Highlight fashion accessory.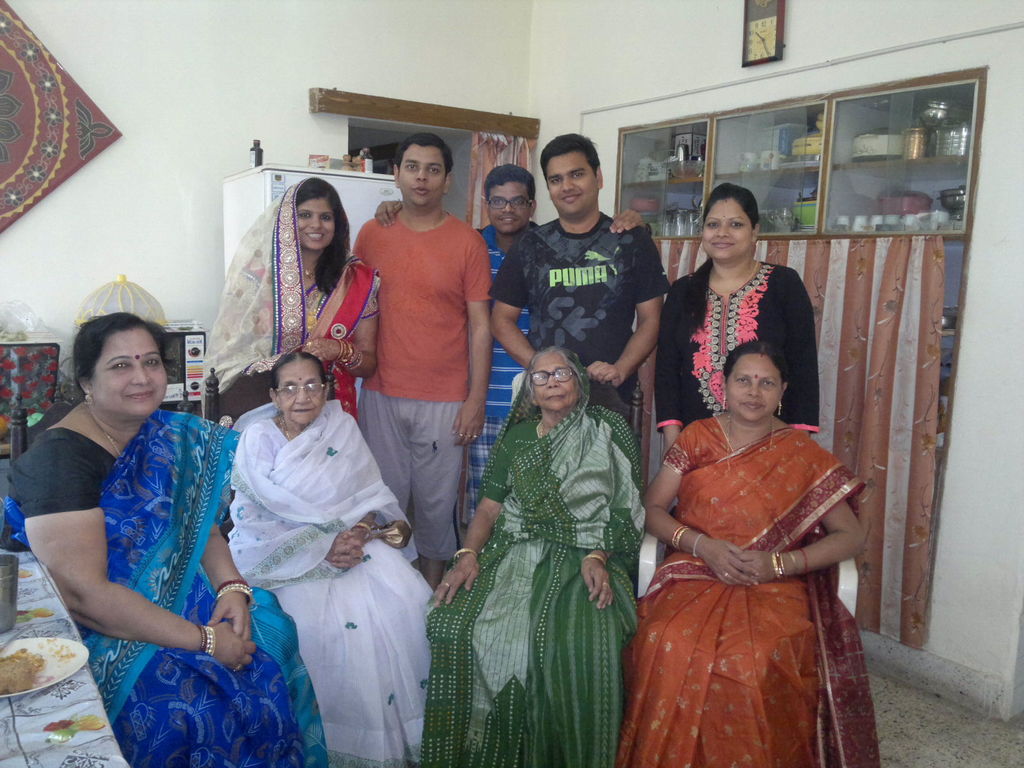
Highlighted region: x1=307, y1=394, x2=314, y2=403.
